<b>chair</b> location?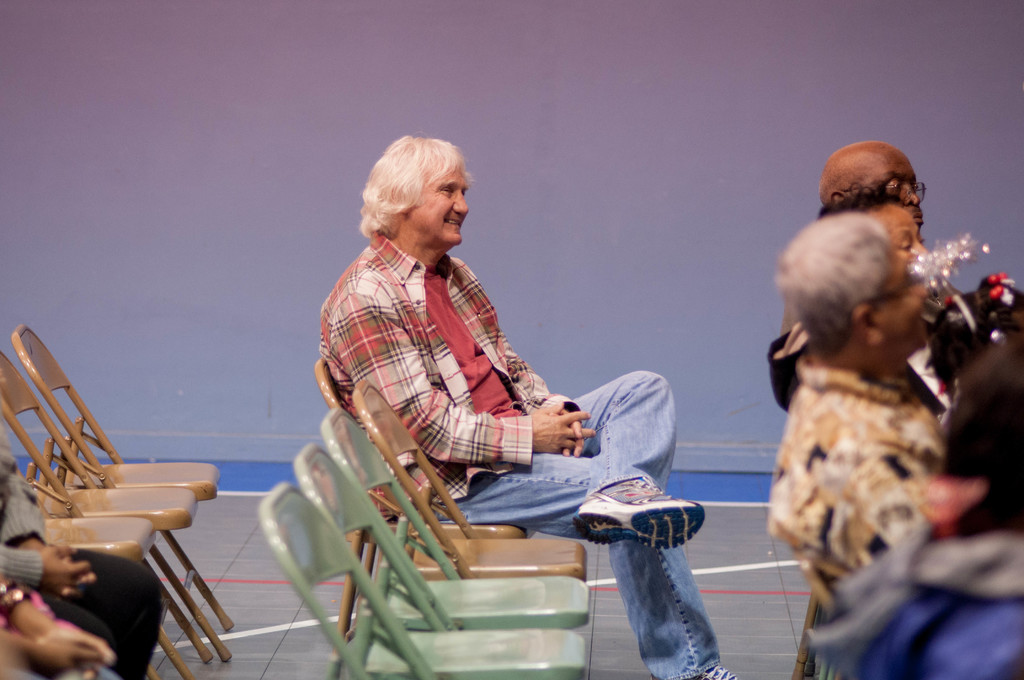
252 487 429 679
